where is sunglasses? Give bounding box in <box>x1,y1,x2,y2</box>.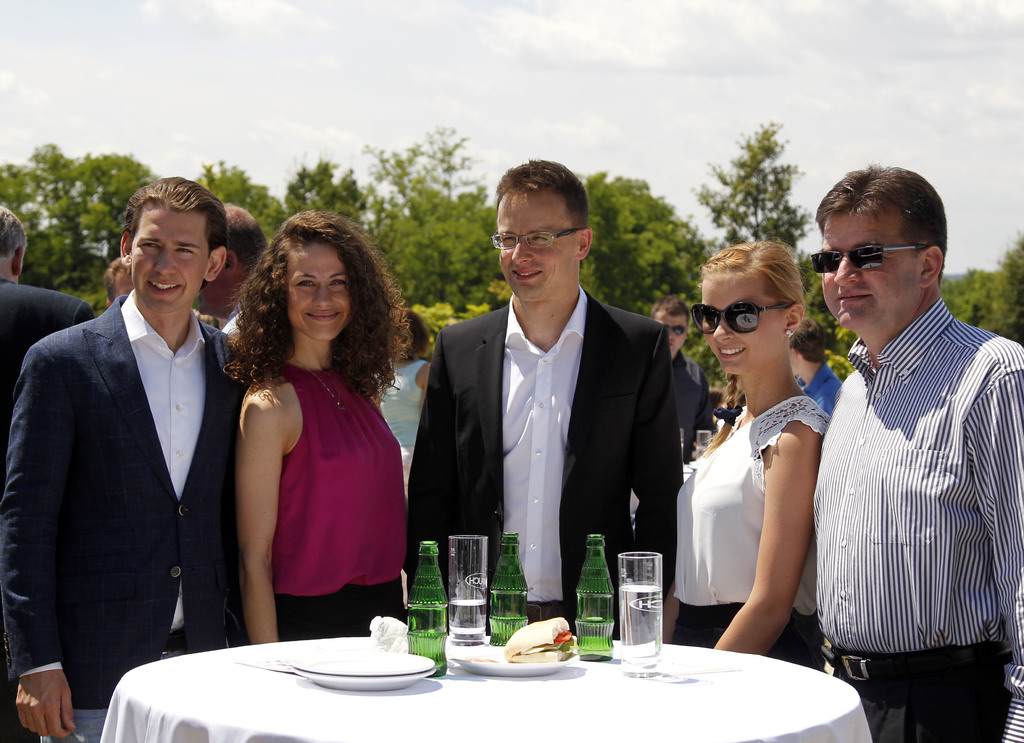
<box>664,323,692,336</box>.
